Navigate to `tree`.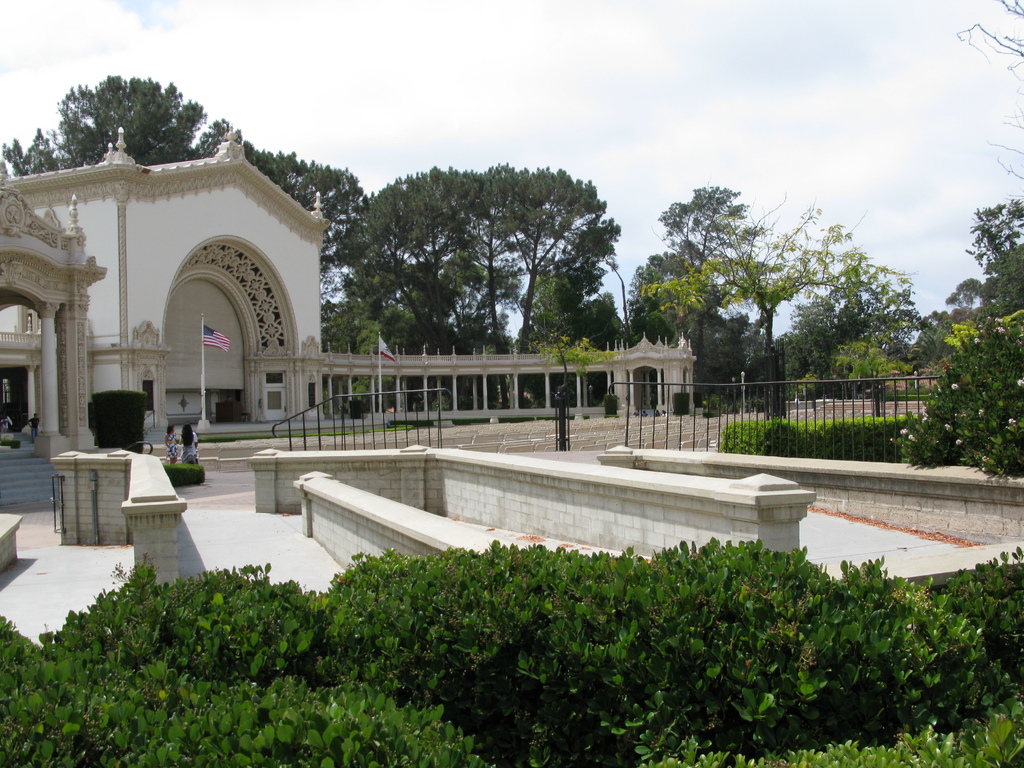
Navigation target: <bbox>0, 76, 1023, 501</bbox>.
